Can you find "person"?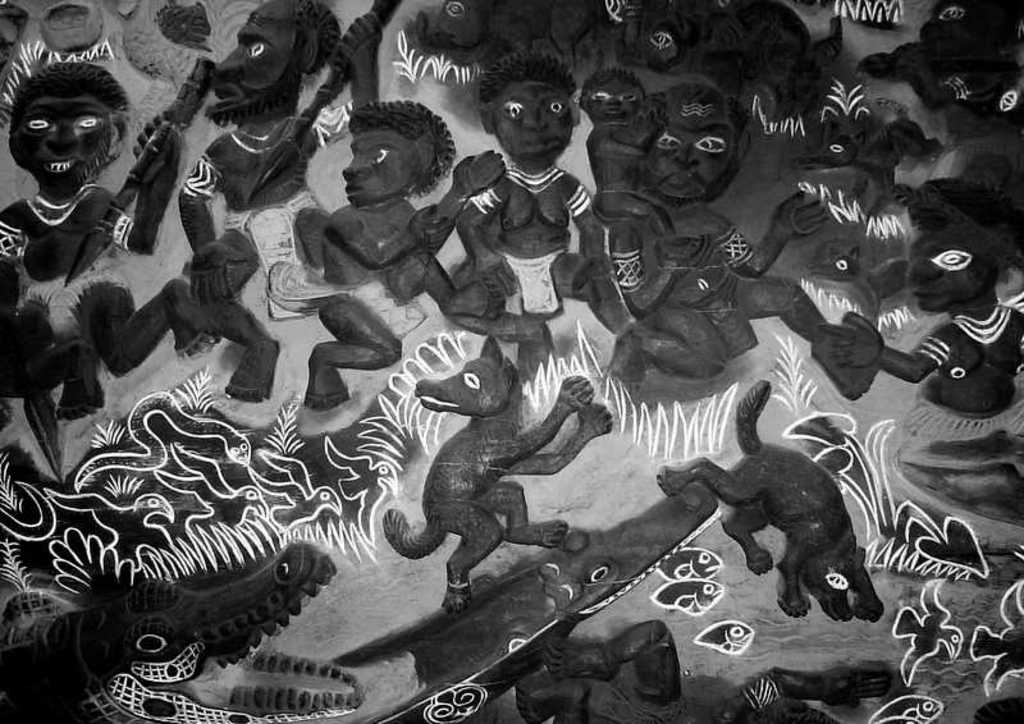
Yes, bounding box: 297/96/502/411.
